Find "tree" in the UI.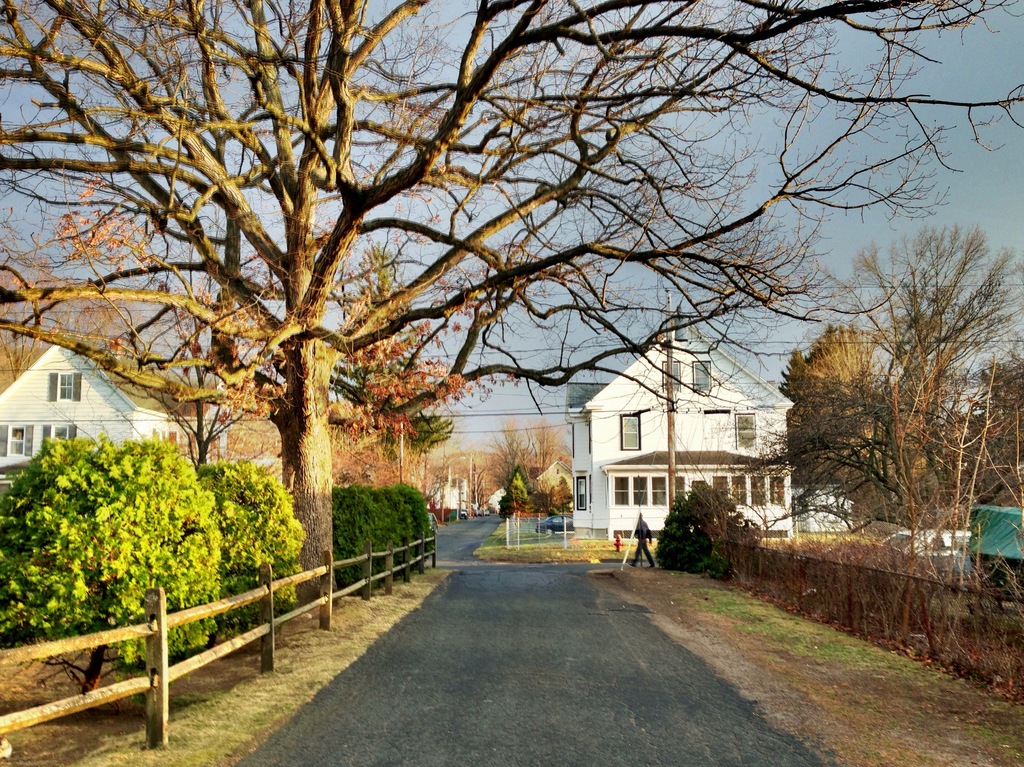
UI element at [547, 476, 577, 540].
